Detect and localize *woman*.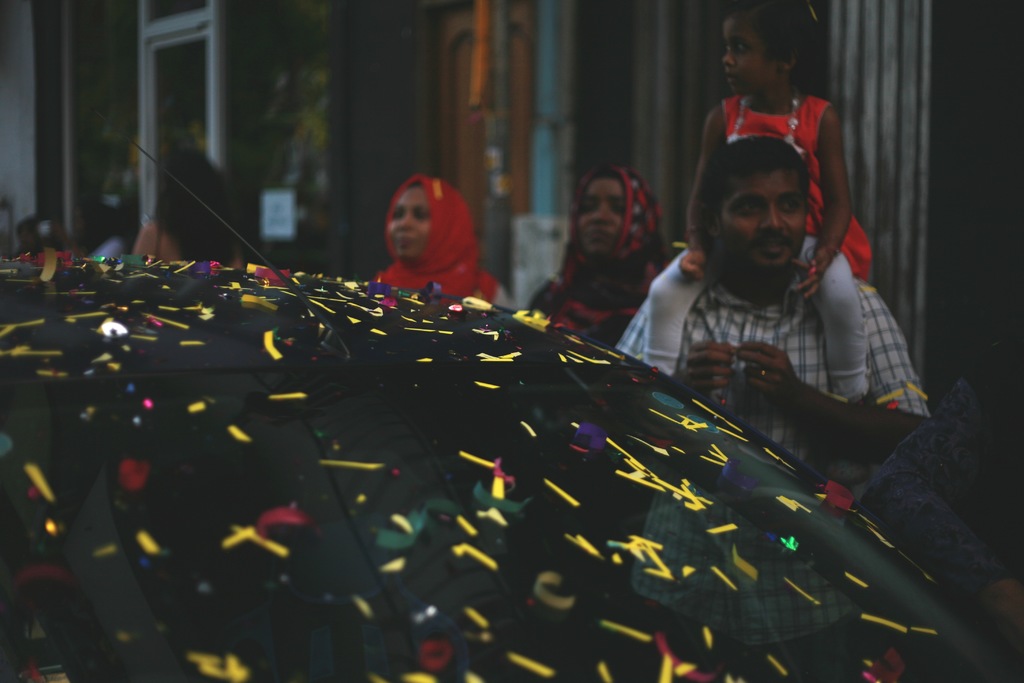
Localized at 522:160:676:349.
